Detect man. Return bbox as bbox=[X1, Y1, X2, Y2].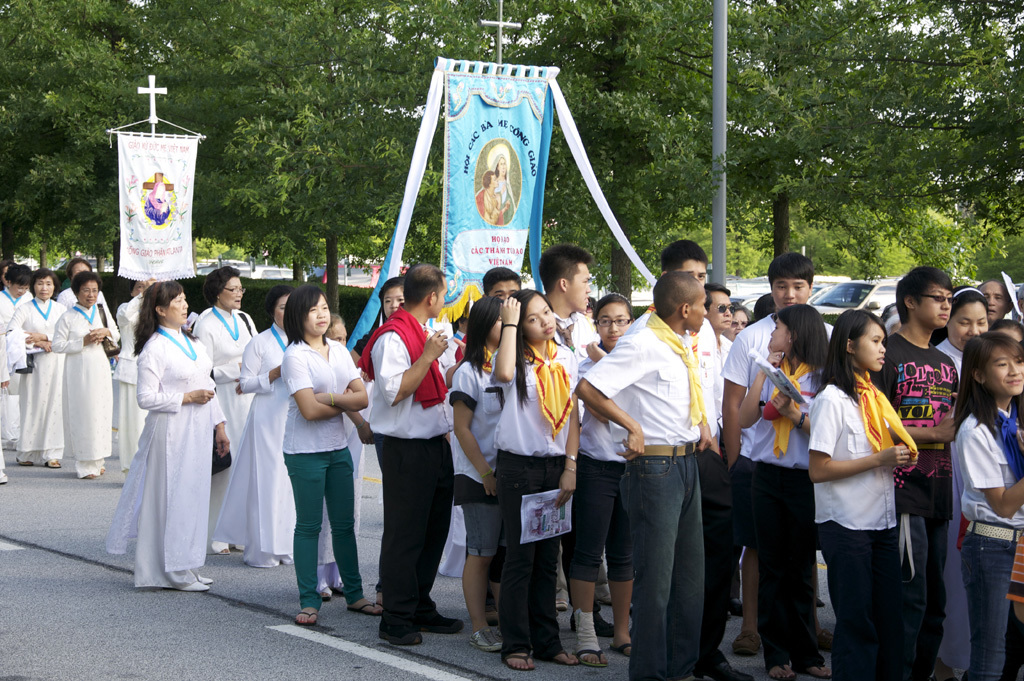
bbox=[981, 281, 1010, 325].
